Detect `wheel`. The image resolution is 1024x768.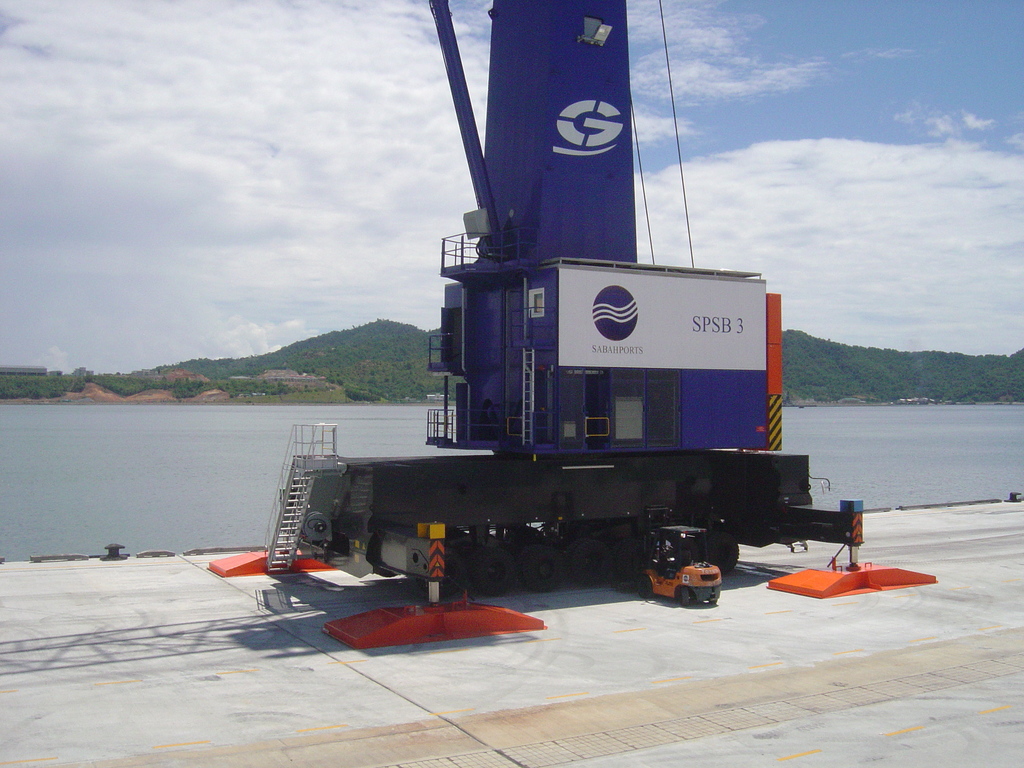
detection(568, 541, 608, 581).
